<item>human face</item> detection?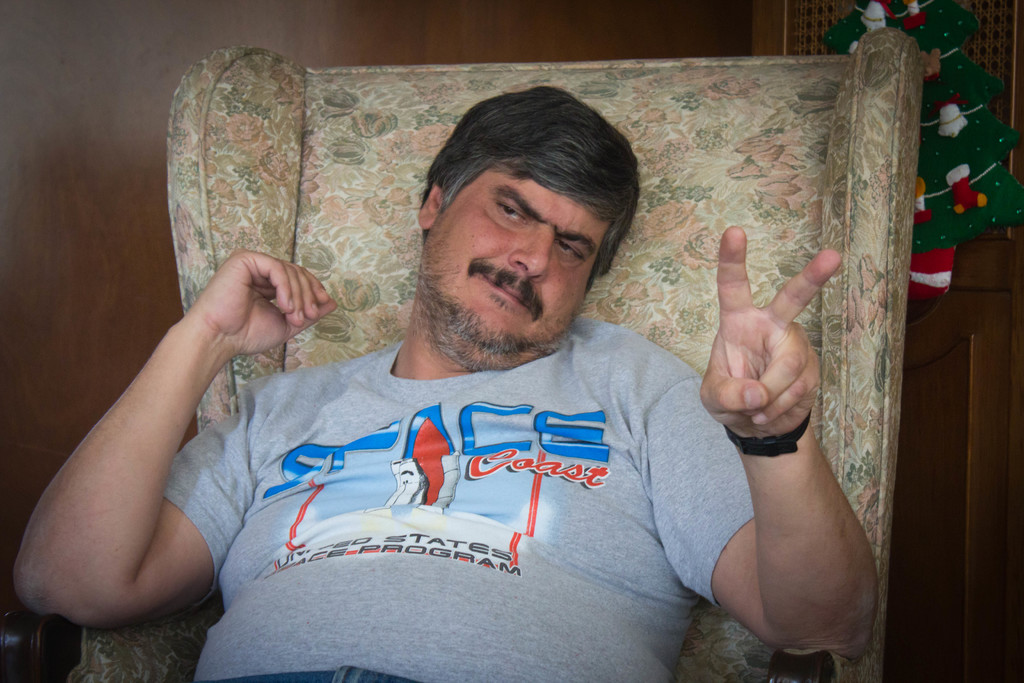
428,165,609,343
